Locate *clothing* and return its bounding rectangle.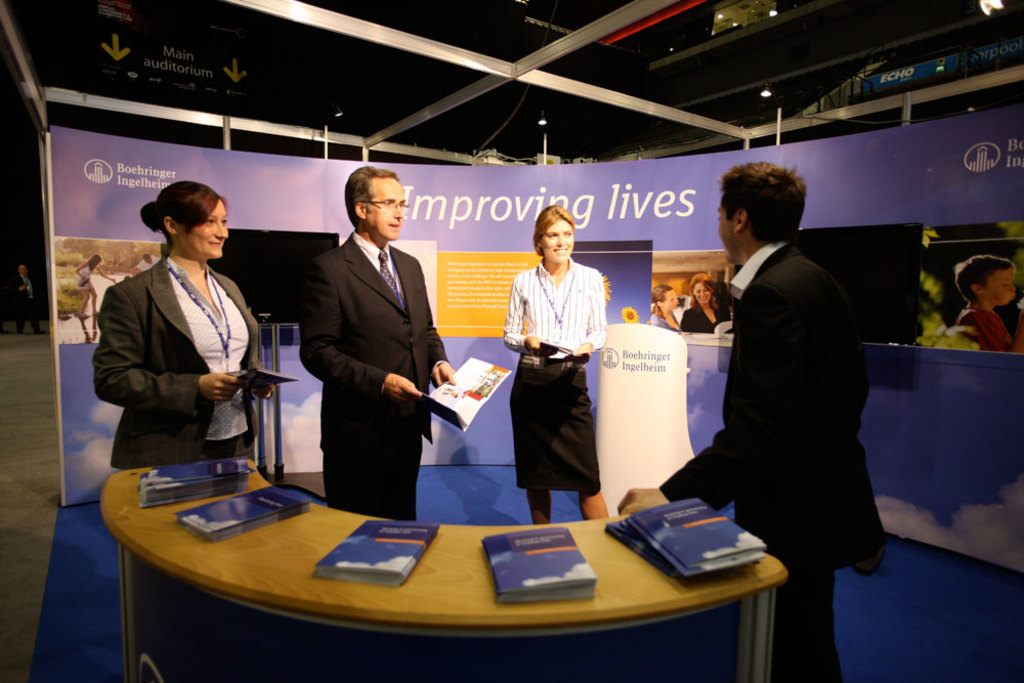
rect(503, 257, 605, 490).
